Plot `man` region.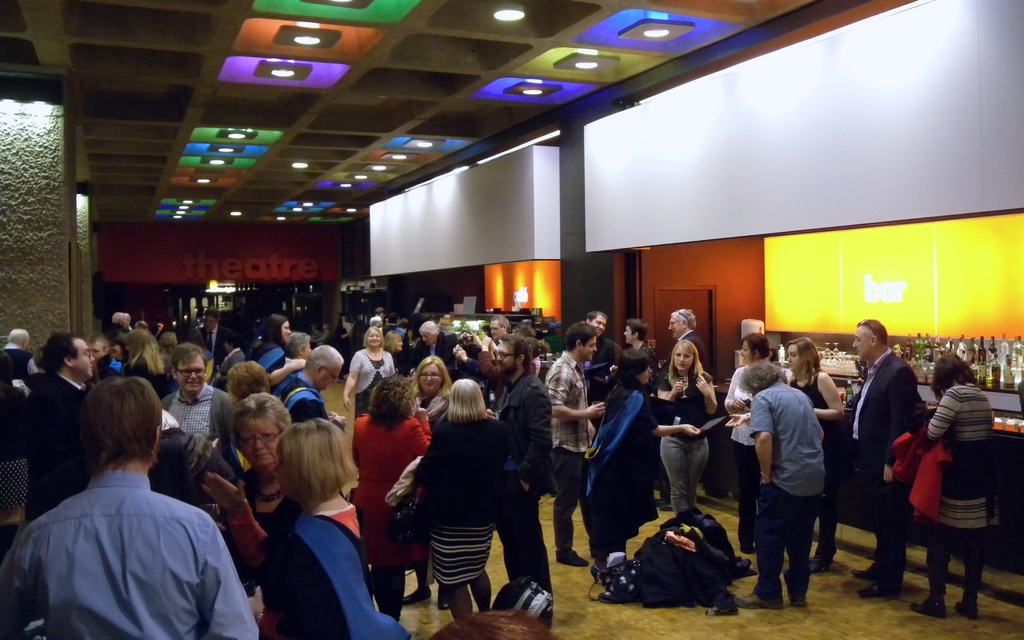
Plotted at pyautogui.locateOnScreen(658, 304, 709, 512).
